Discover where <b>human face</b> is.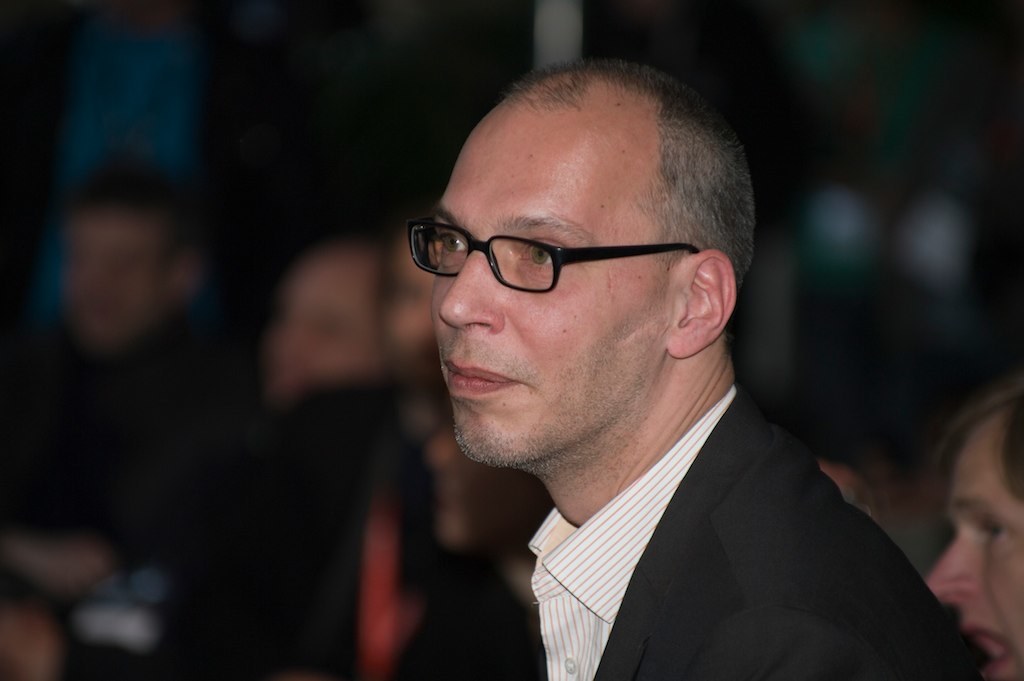
Discovered at (931, 427, 1023, 678).
